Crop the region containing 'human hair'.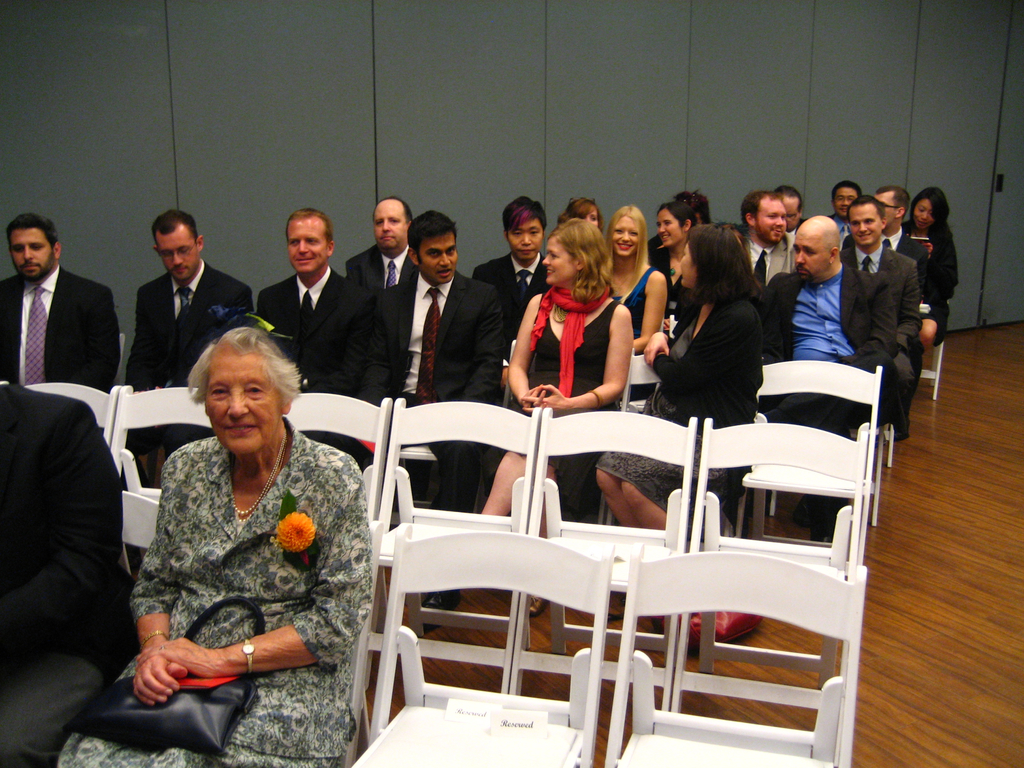
Crop region: (611,204,647,282).
